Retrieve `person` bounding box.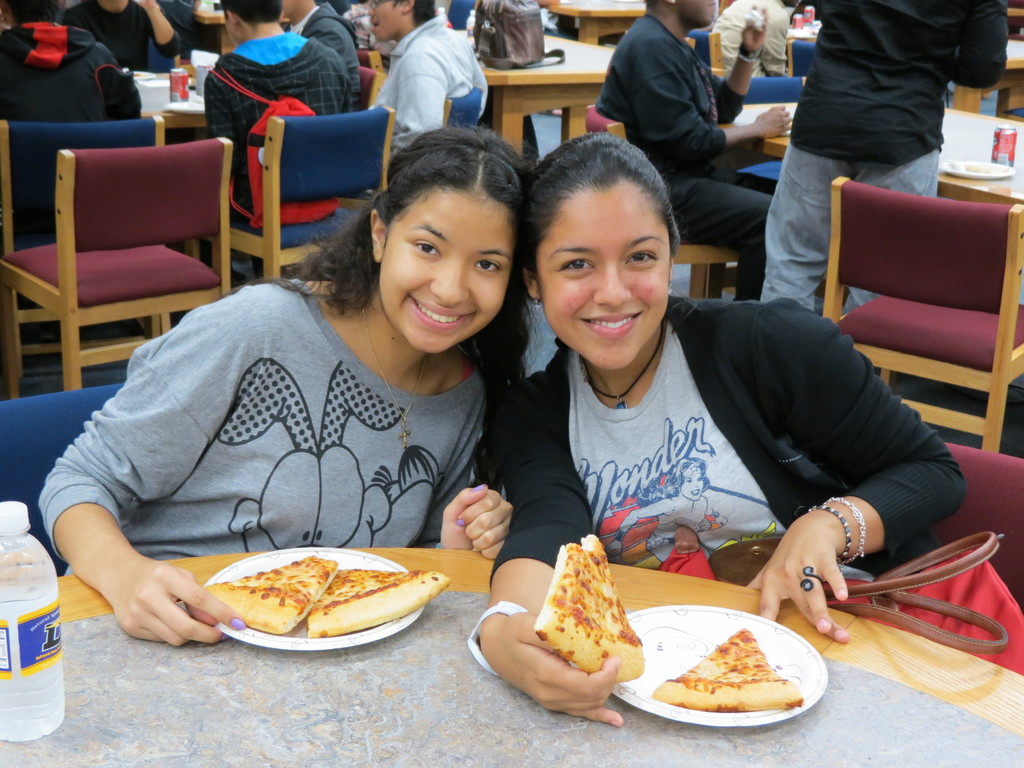
Bounding box: detection(492, 132, 964, 728).
